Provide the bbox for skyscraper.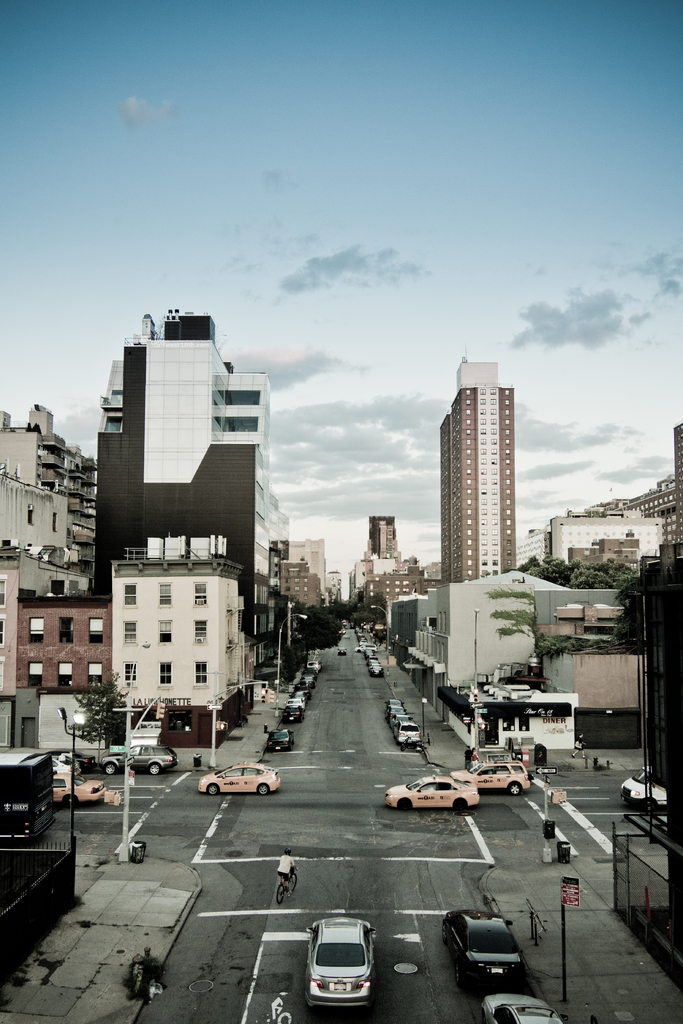
select_region(342, 512, 424, 624).
